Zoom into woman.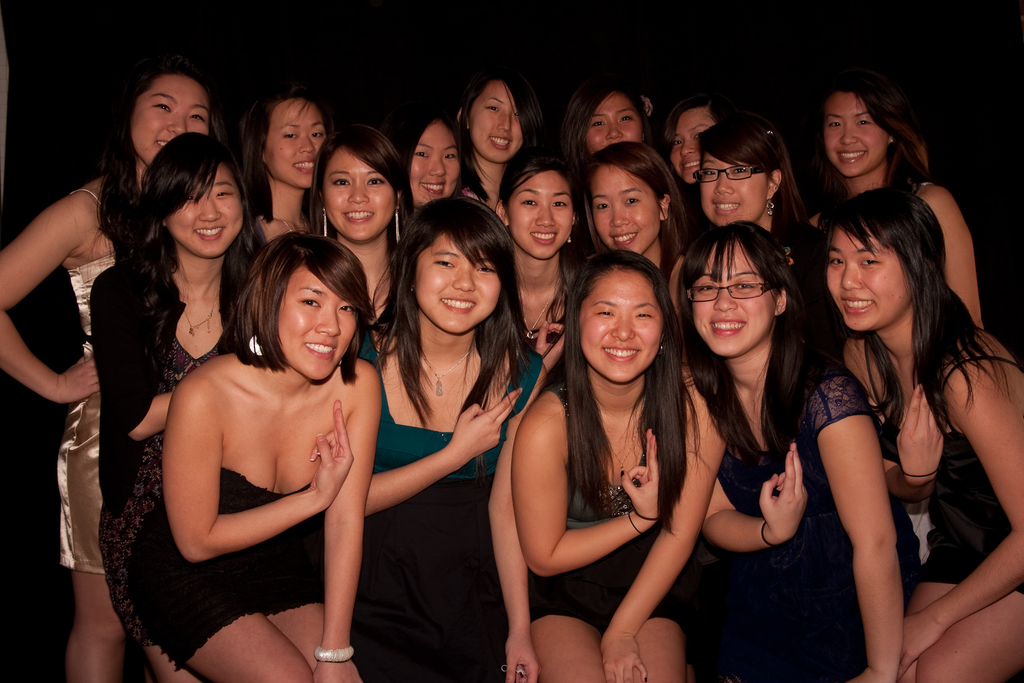
Zoom target: box(817, 178, 1023, 682).
